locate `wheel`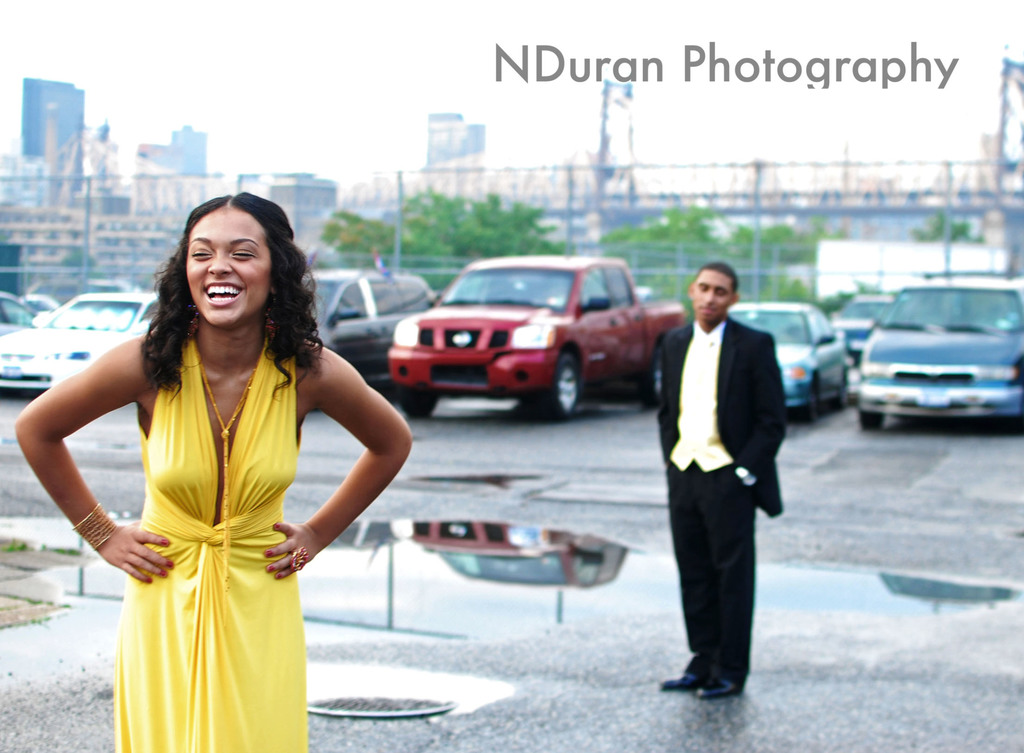
<bbox>536, 356, 581, 419</bbox>
